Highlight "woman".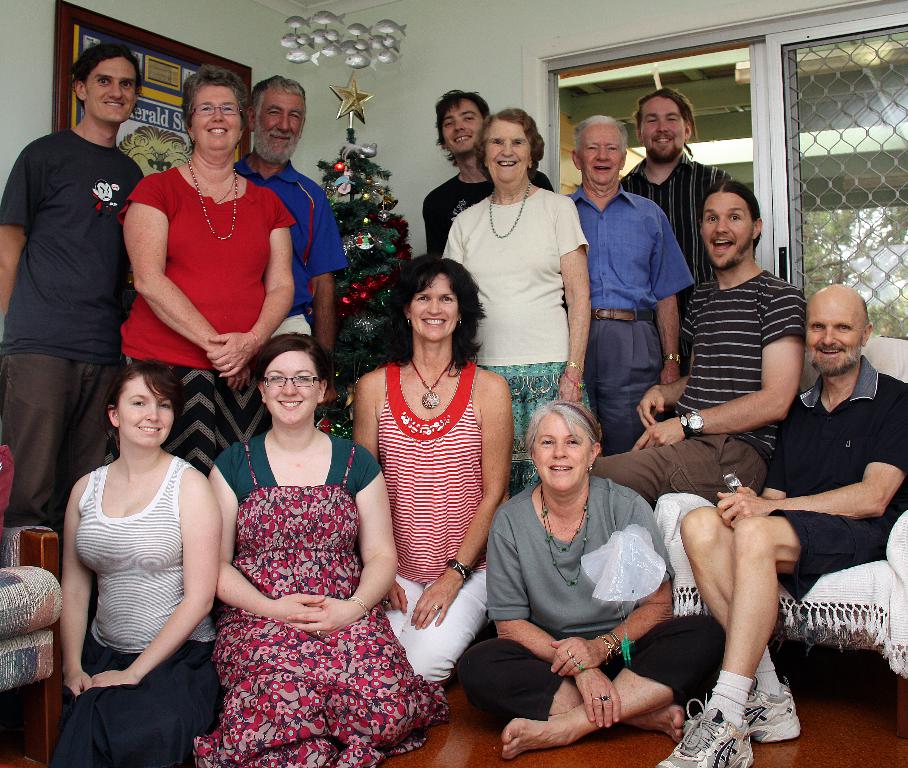
Highlighted region: <box>446,407,729,756</box>.
